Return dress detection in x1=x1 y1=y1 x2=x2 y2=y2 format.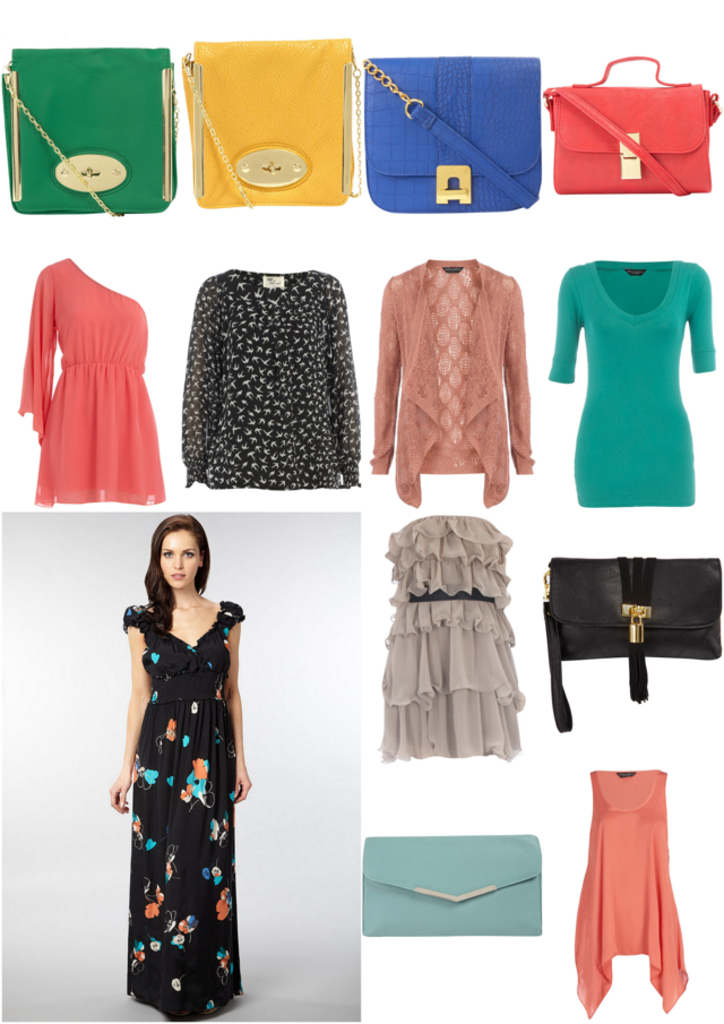
x1=15 y1=257 x2=170 y2=510.
